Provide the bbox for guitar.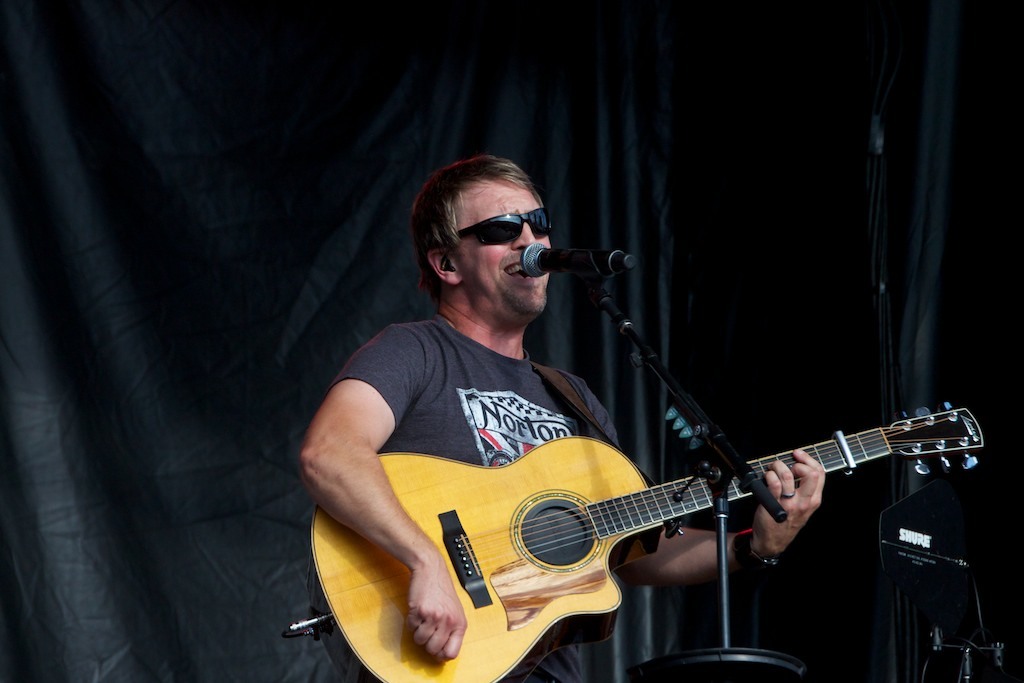
bbox(301, 398, 987, 682).
